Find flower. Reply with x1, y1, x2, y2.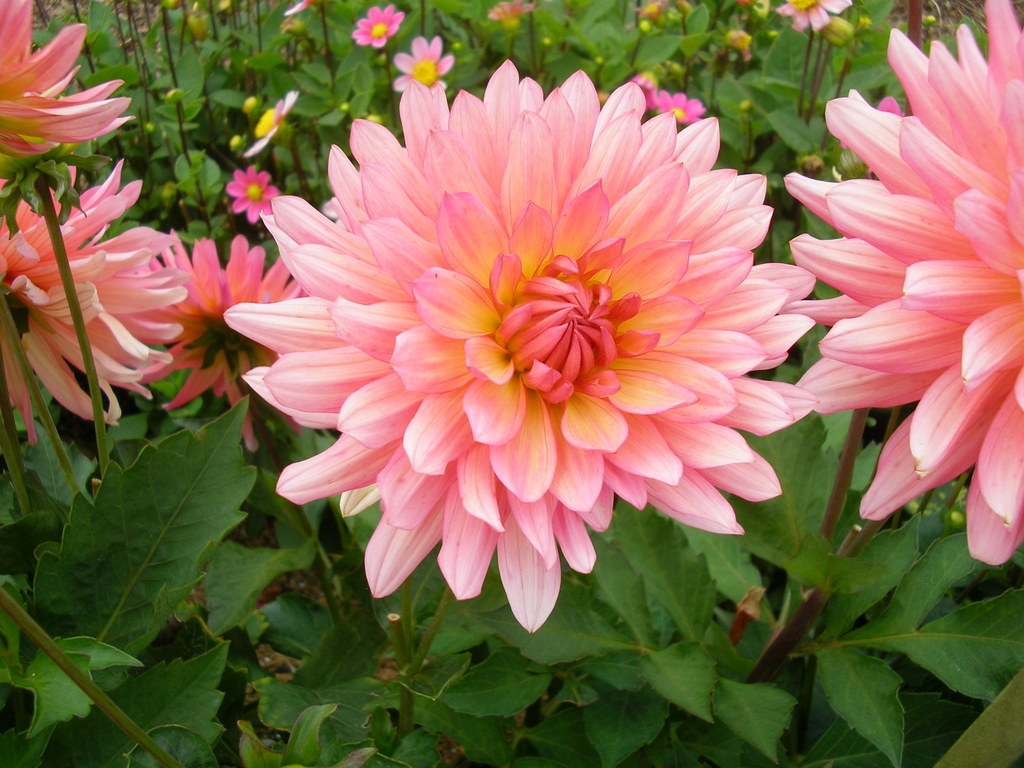
391, 35, 451, 92.
